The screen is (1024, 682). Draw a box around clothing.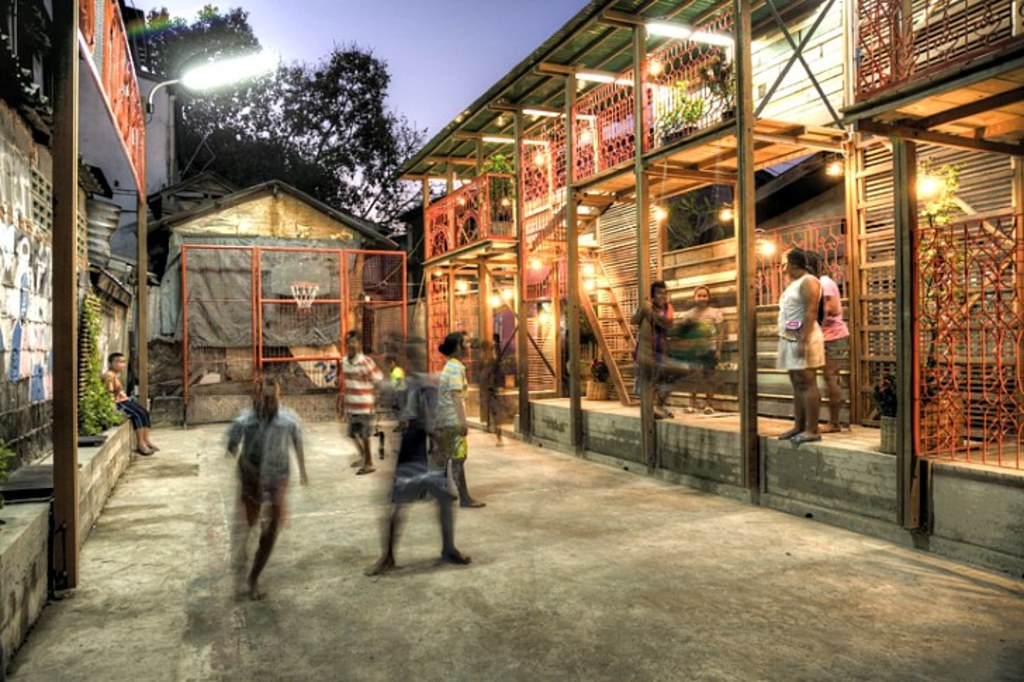
(430, 361, 466, 463).
